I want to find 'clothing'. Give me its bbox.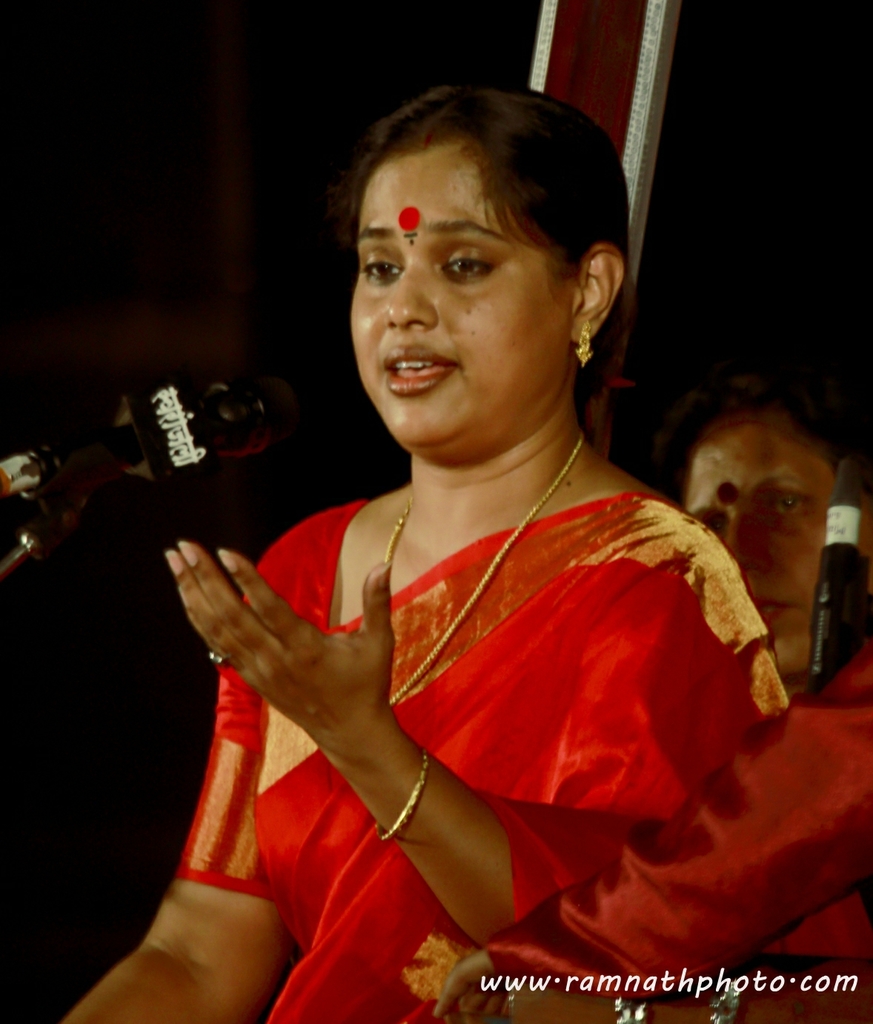
rect(493, 622, 872, 1017).
